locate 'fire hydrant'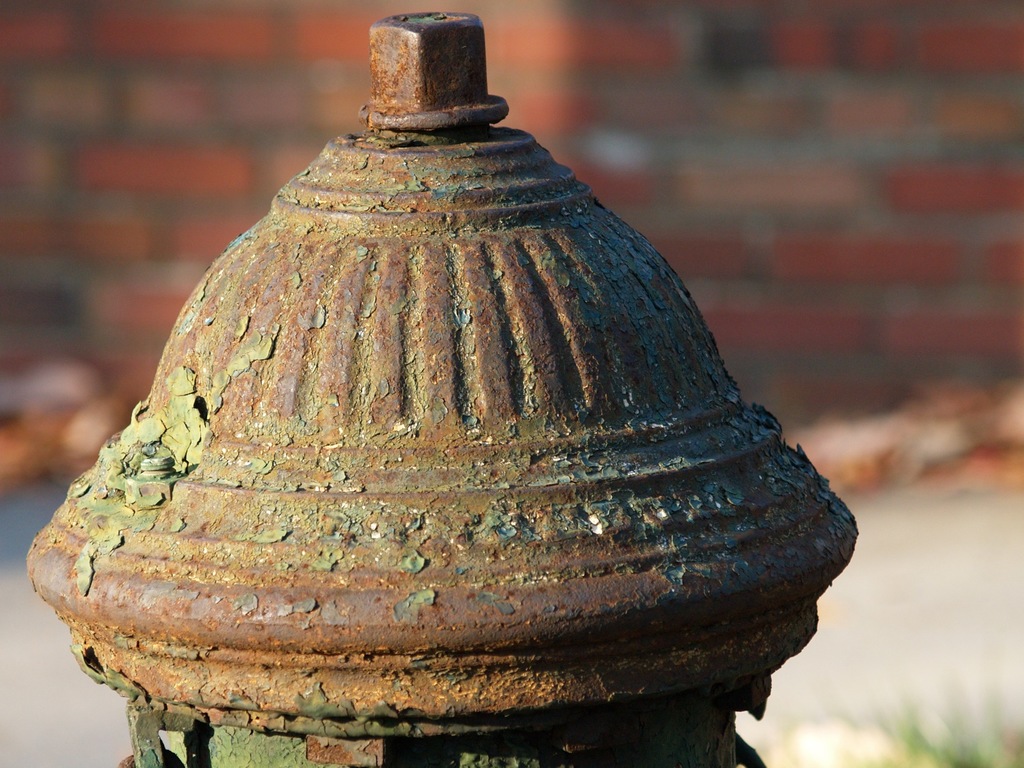
pyautogui.locateOnScreen(28, 10, 854, 767)
